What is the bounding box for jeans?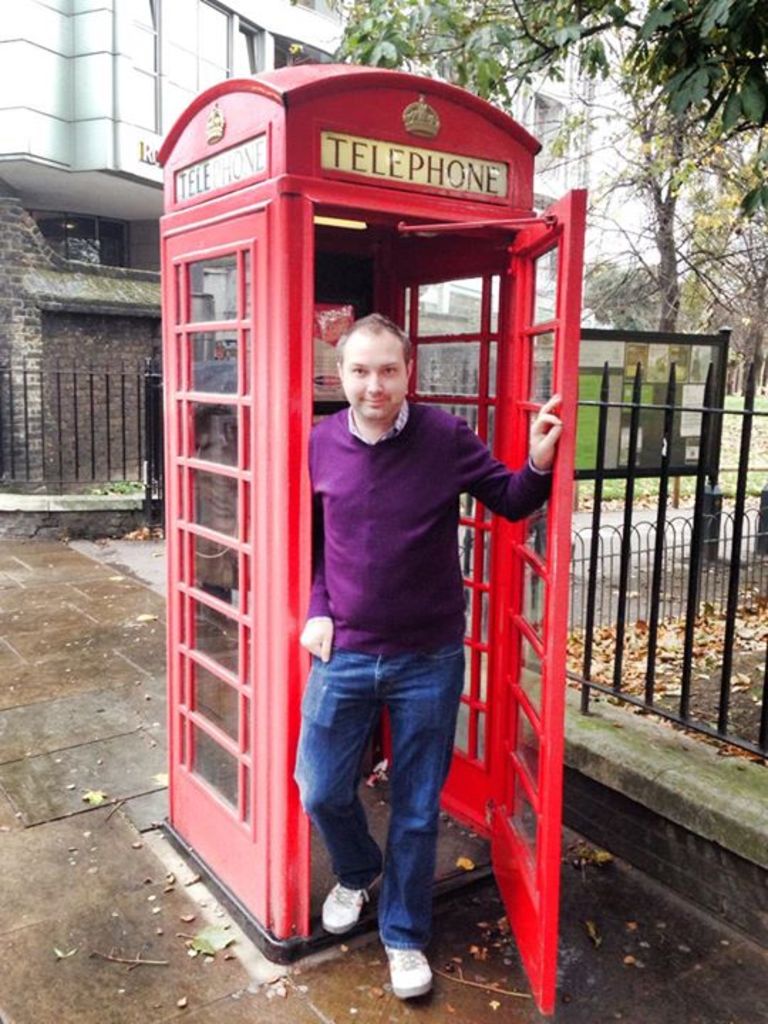
297,646,468,967.
